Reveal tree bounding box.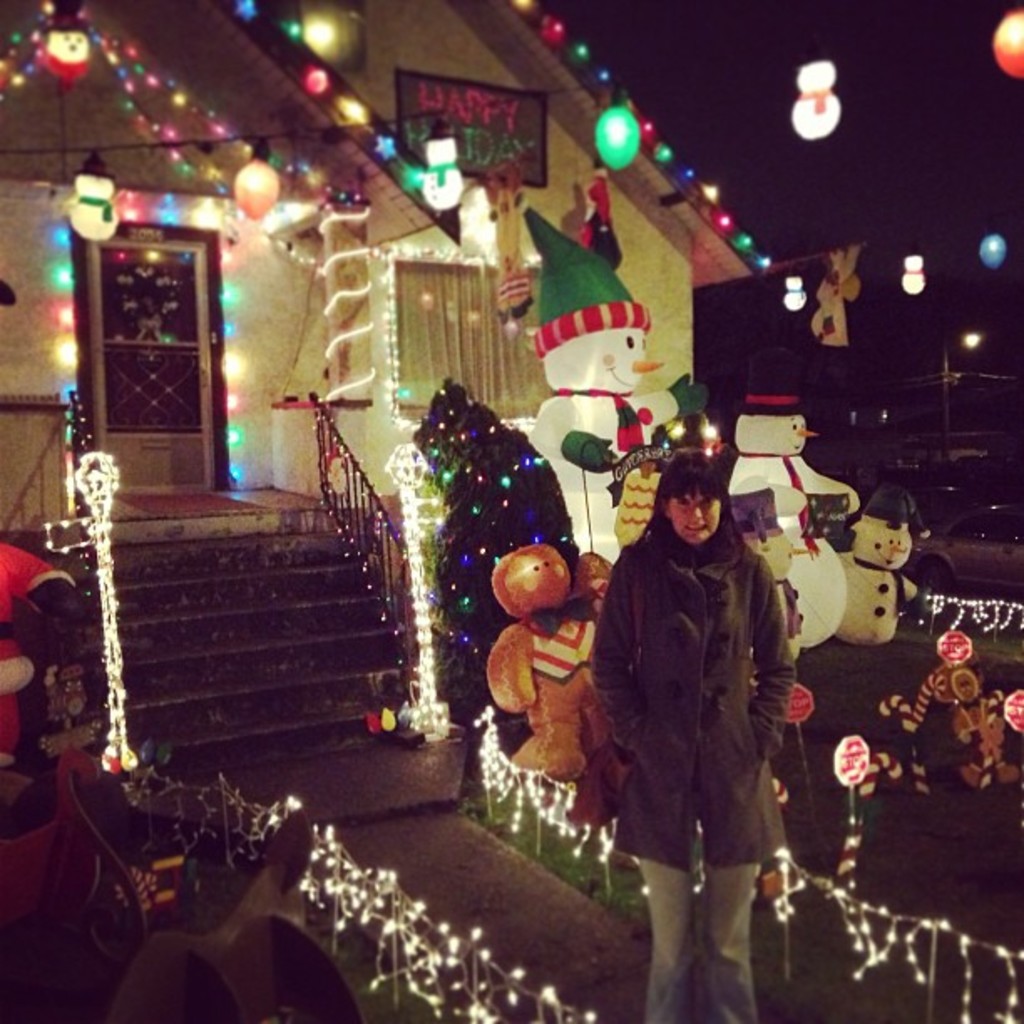
Revealed: l=390, t=381, r=591, b=745.
